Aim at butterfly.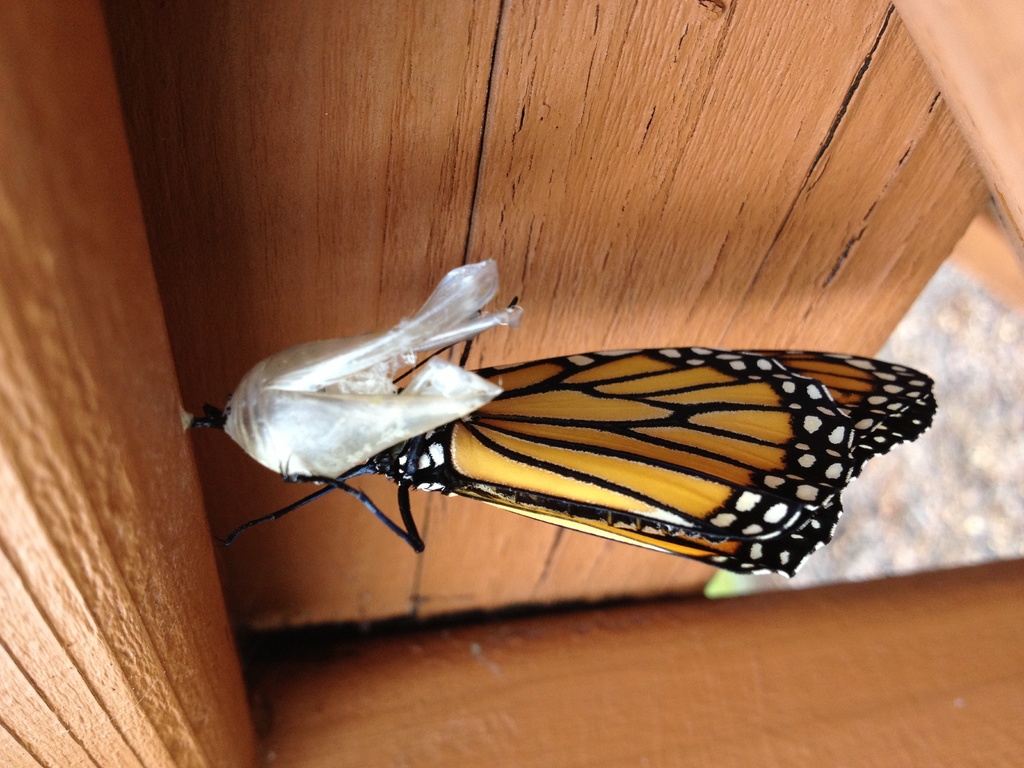
Aimed at box=[220, 295, 934, 575].
